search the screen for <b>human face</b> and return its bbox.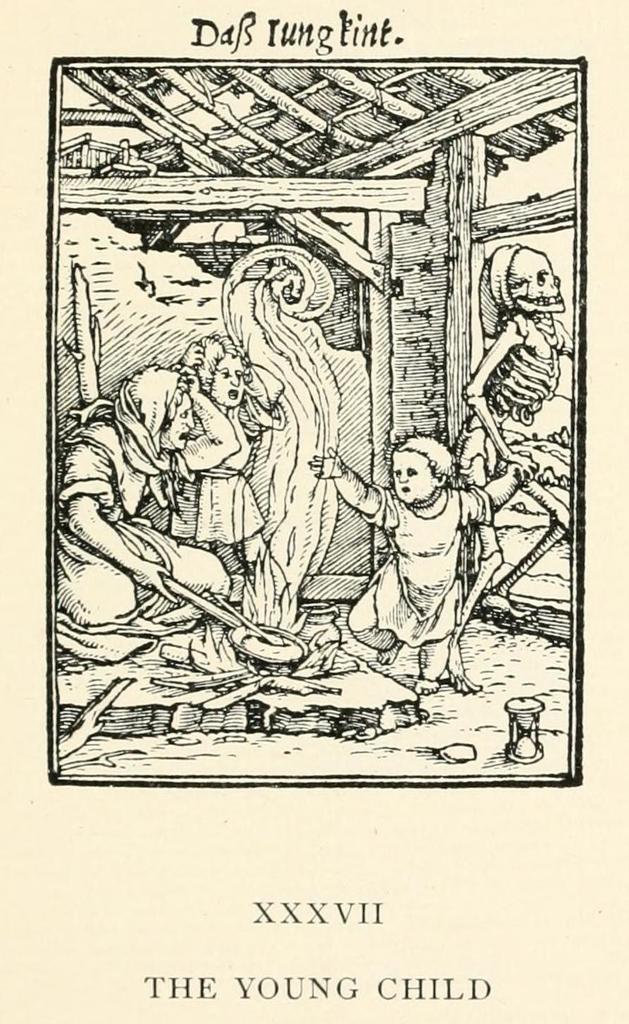
Found: left=211, top=352, right=244, bottom=412.
